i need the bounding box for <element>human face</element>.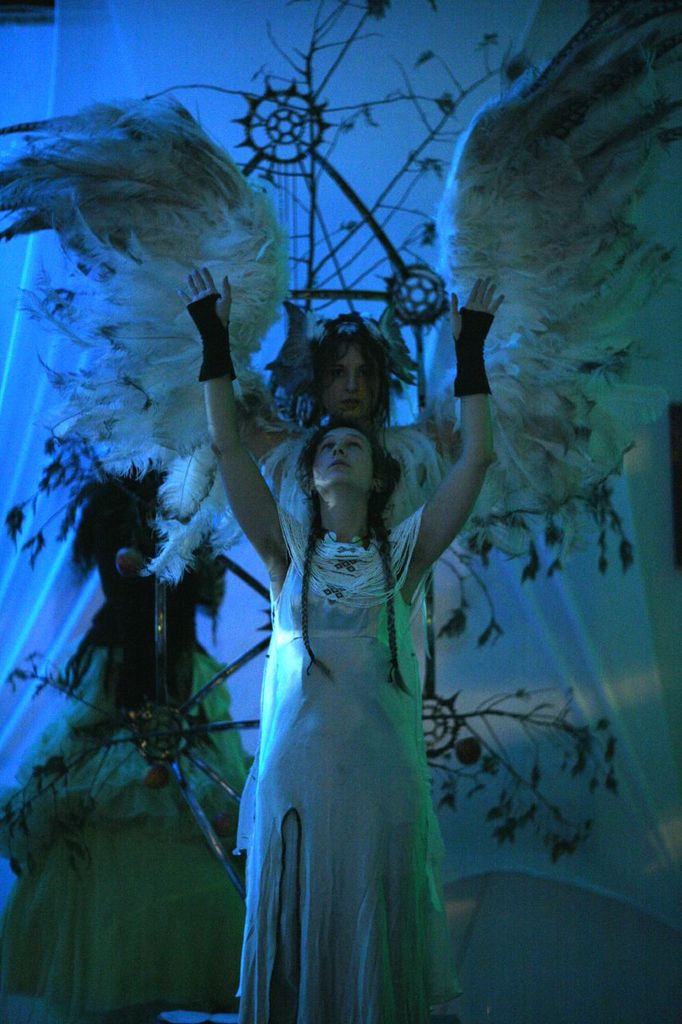
Here it is: l=313, t=425, r=378, b=490.
